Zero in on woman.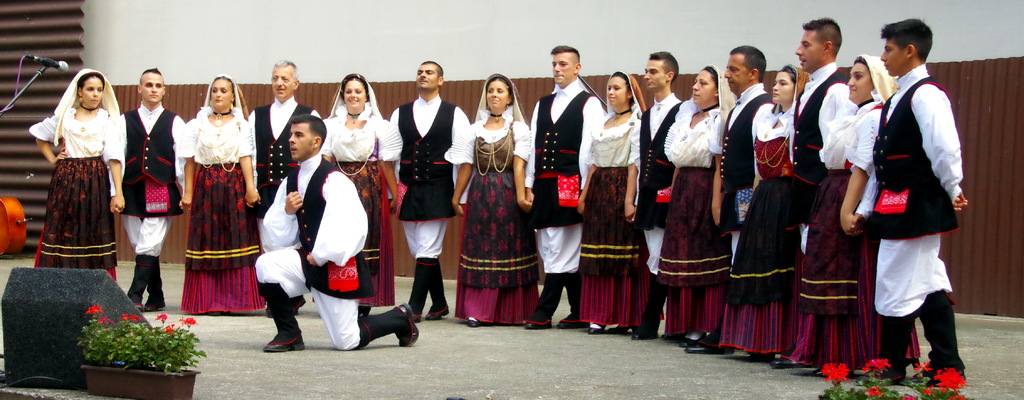
Zeroed in: (323,63,403,312).
